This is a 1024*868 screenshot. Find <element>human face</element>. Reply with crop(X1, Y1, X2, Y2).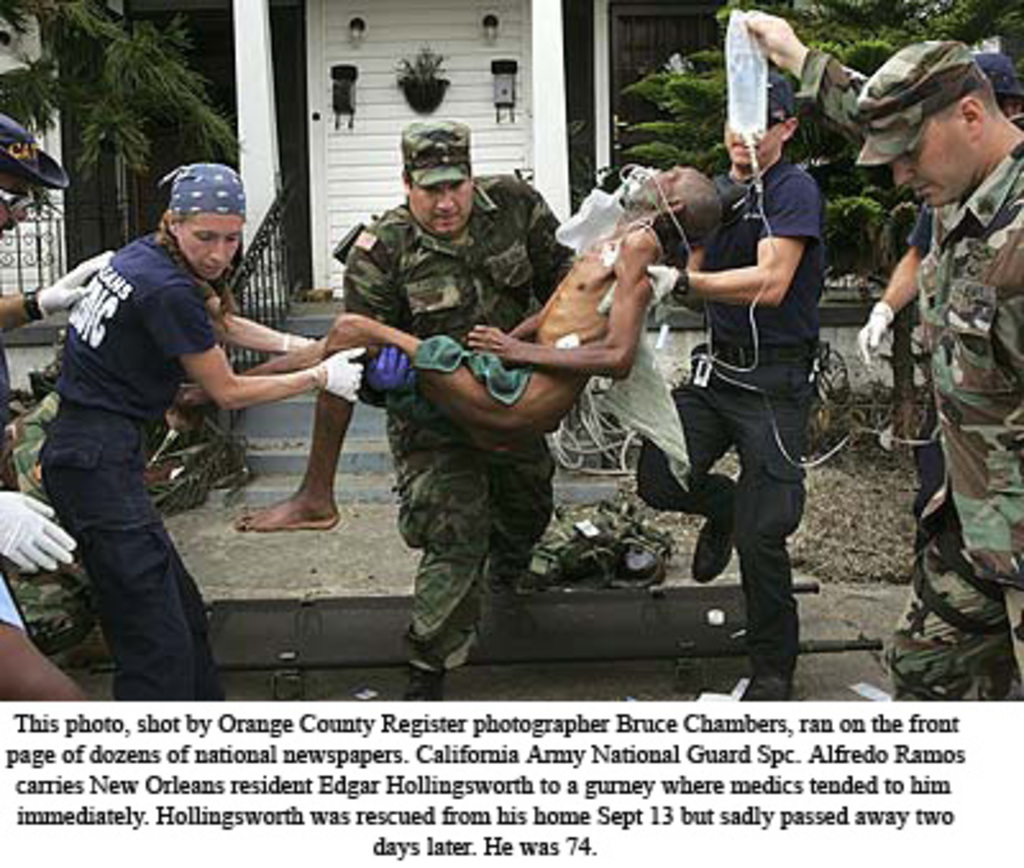
crop(899, 115, 978, 200).
